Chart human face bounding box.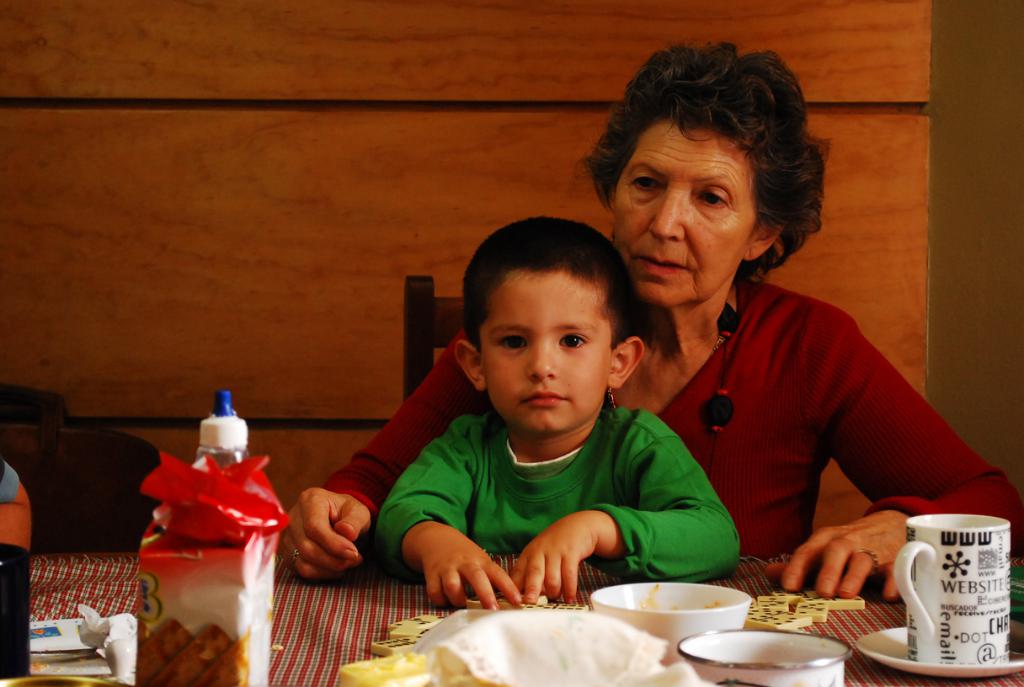
Charted: x1=616, y1=121, x2=756, y2=306.
